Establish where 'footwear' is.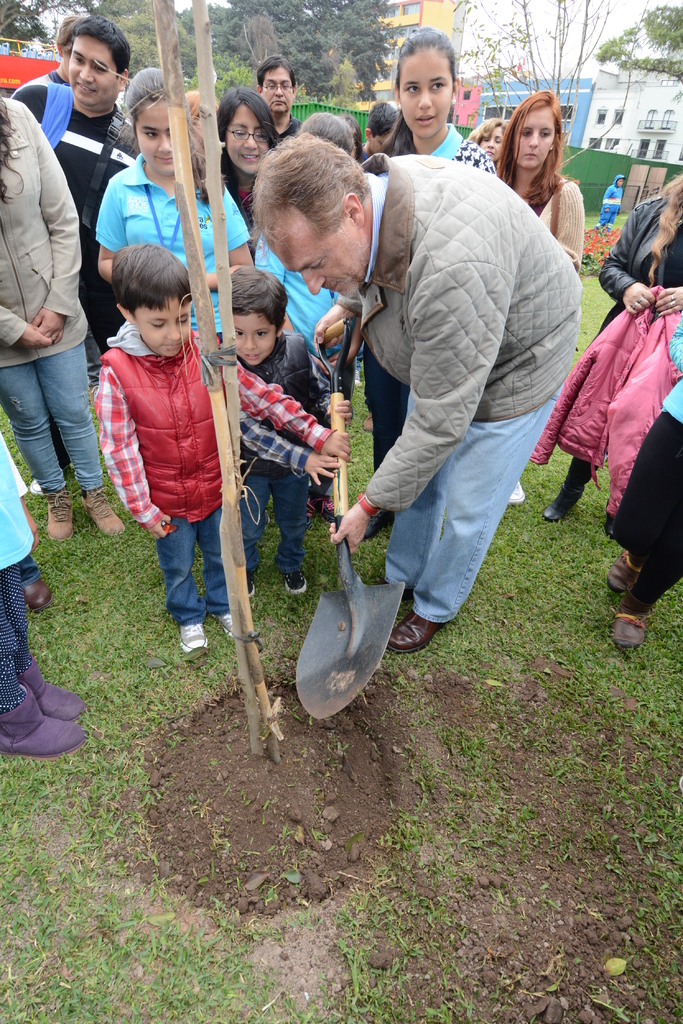
Established at bbox(209, 608, 229, 636).
